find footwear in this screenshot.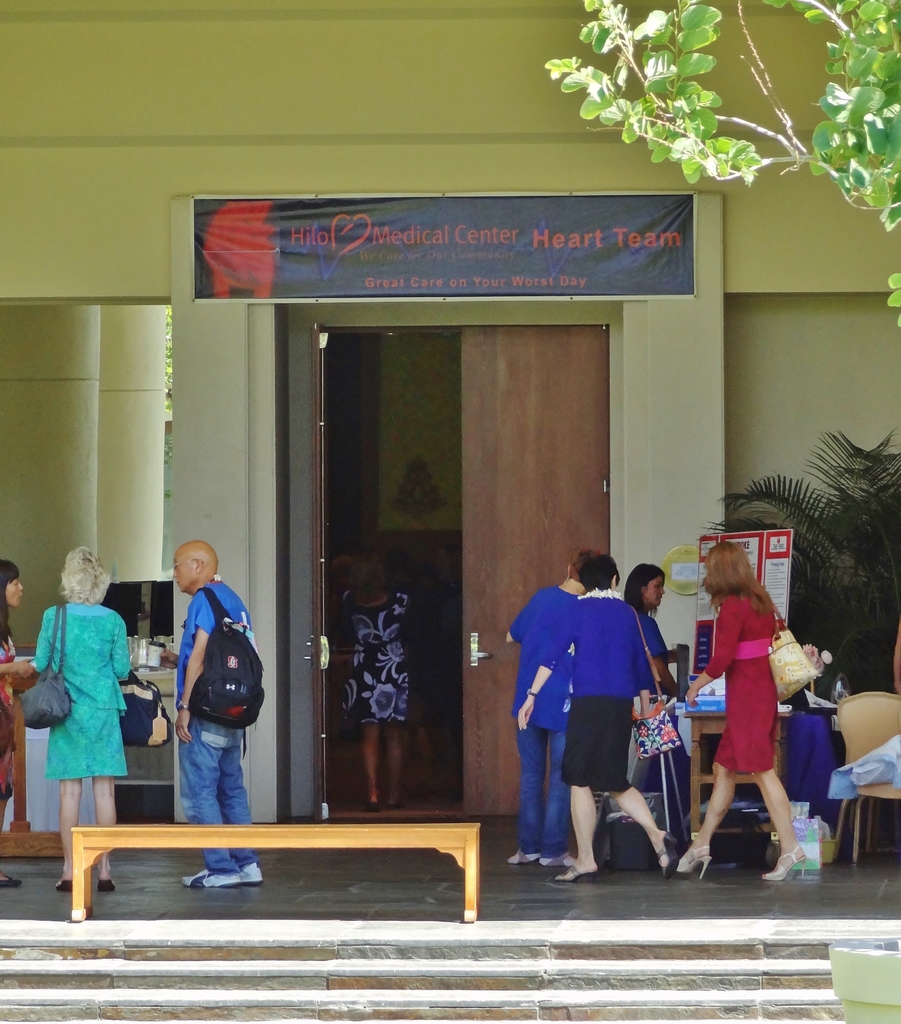
The bounding box for footwear is x1=0 y1=873 x2=25 y2=887.
